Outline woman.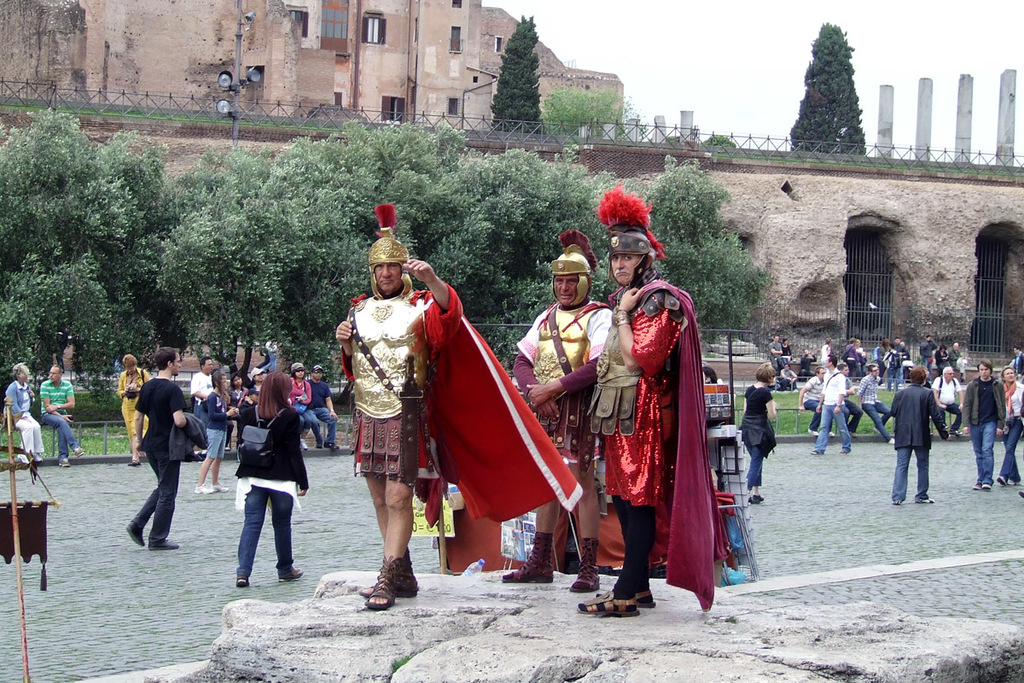
Outline: locate(741, 362, 777, 503).
